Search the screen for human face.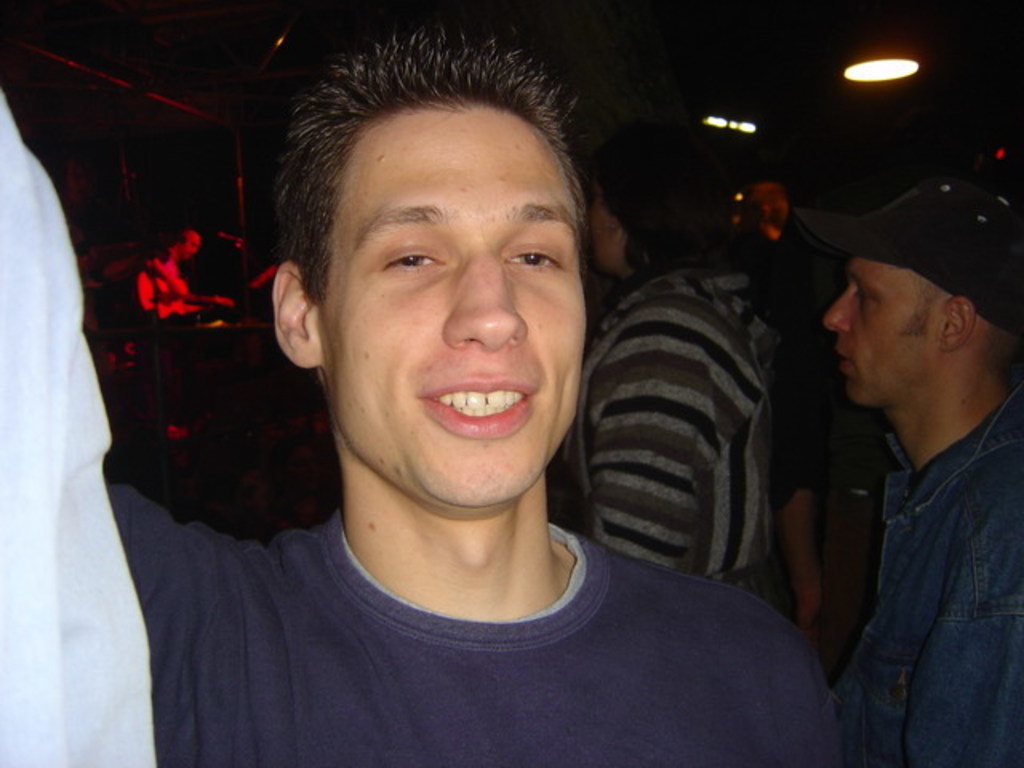
Found at bbox=[325, 104, 586, 507].
